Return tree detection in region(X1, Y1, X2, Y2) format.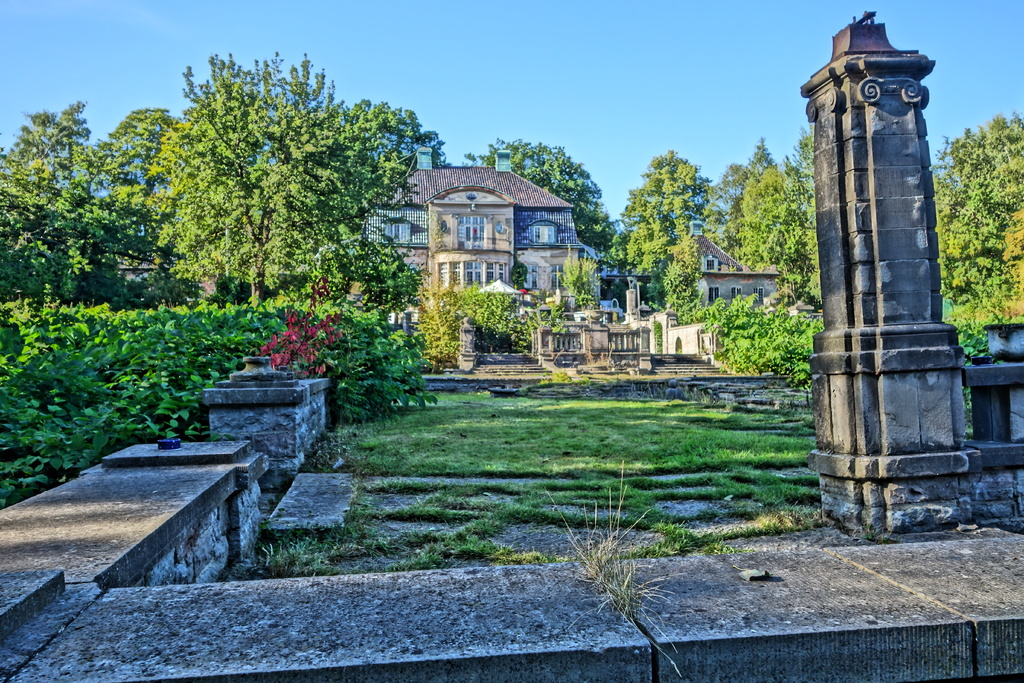
region(0, 94, 198, 306).
